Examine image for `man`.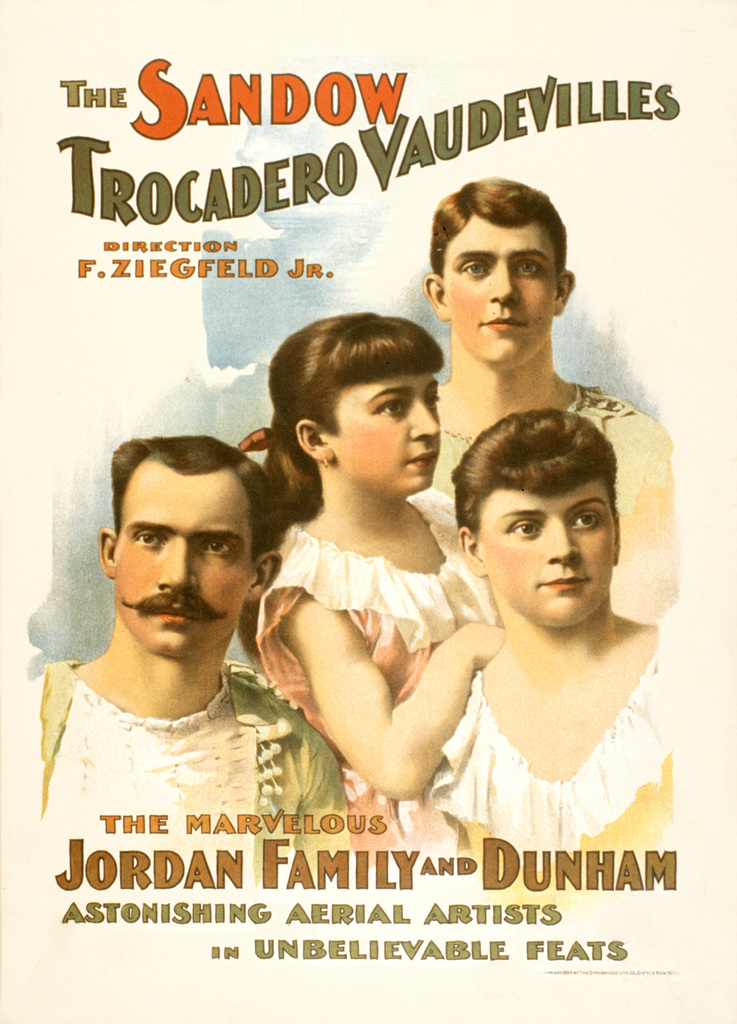
Examination result: [12, 439, 328, 884].
